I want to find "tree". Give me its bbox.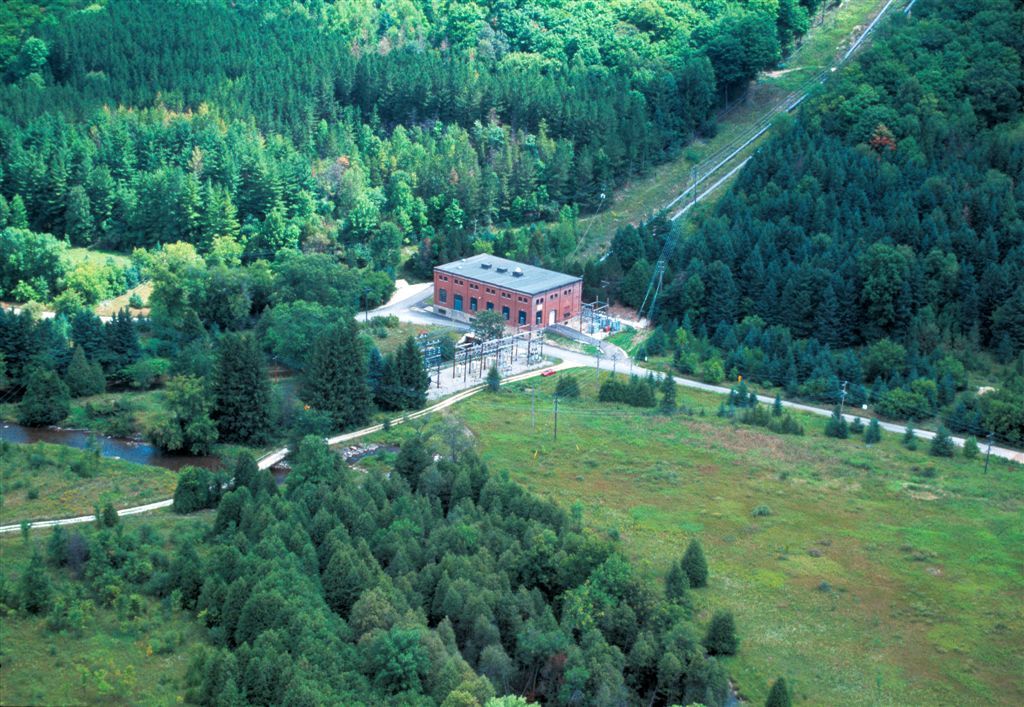
(238, 267, 282, 331).
